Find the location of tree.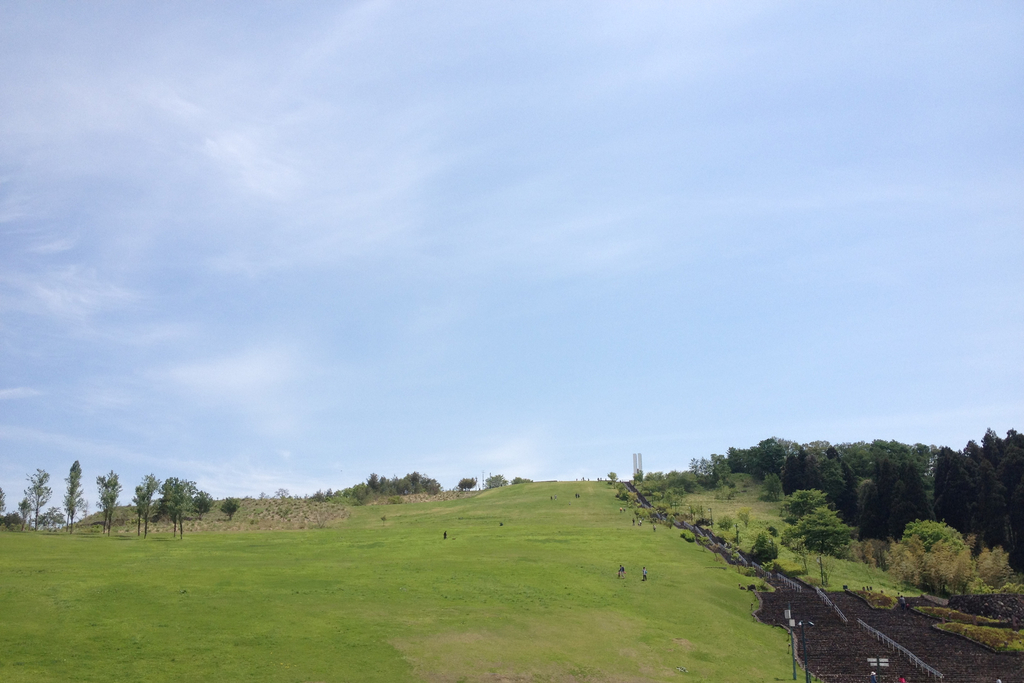
Location: detection(134, 473, 155, 541).
